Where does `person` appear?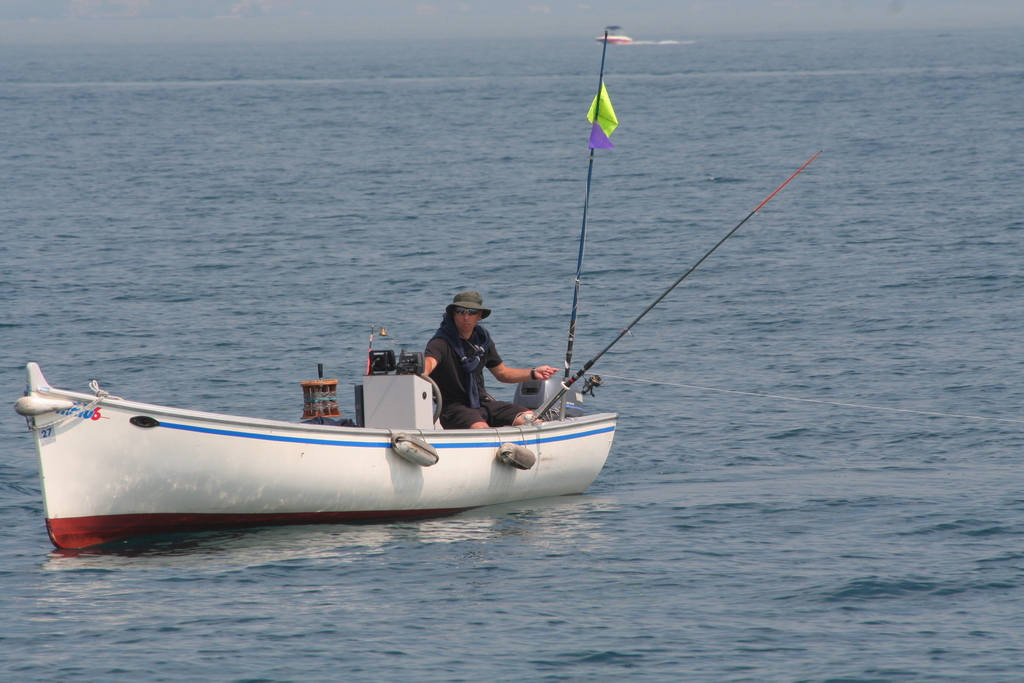
Appears at 415:291:557:431.
